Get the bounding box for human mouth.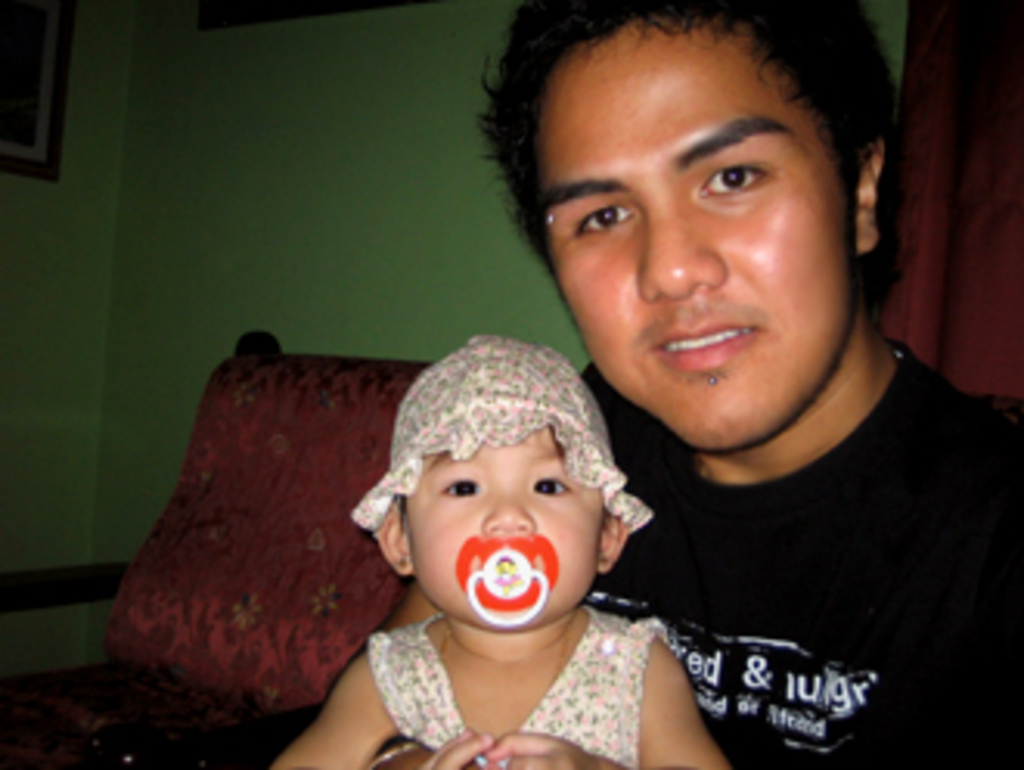
[x1=652, y1=320, x2=763, y2=373].
